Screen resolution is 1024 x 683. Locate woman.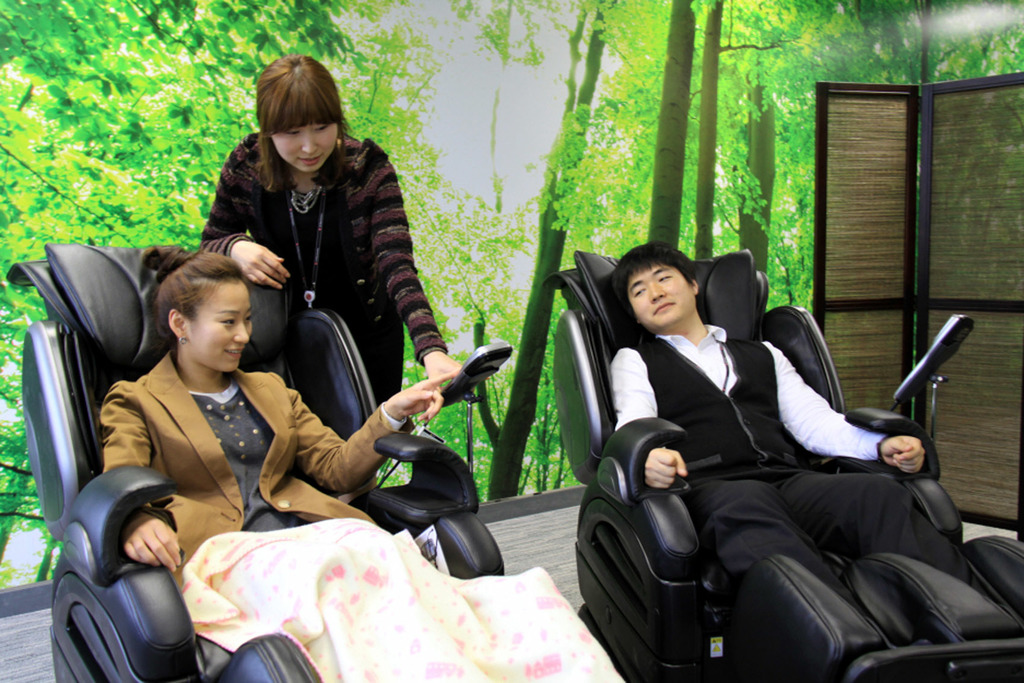
<bbox>190, 52, 467, 409</bbox>.
